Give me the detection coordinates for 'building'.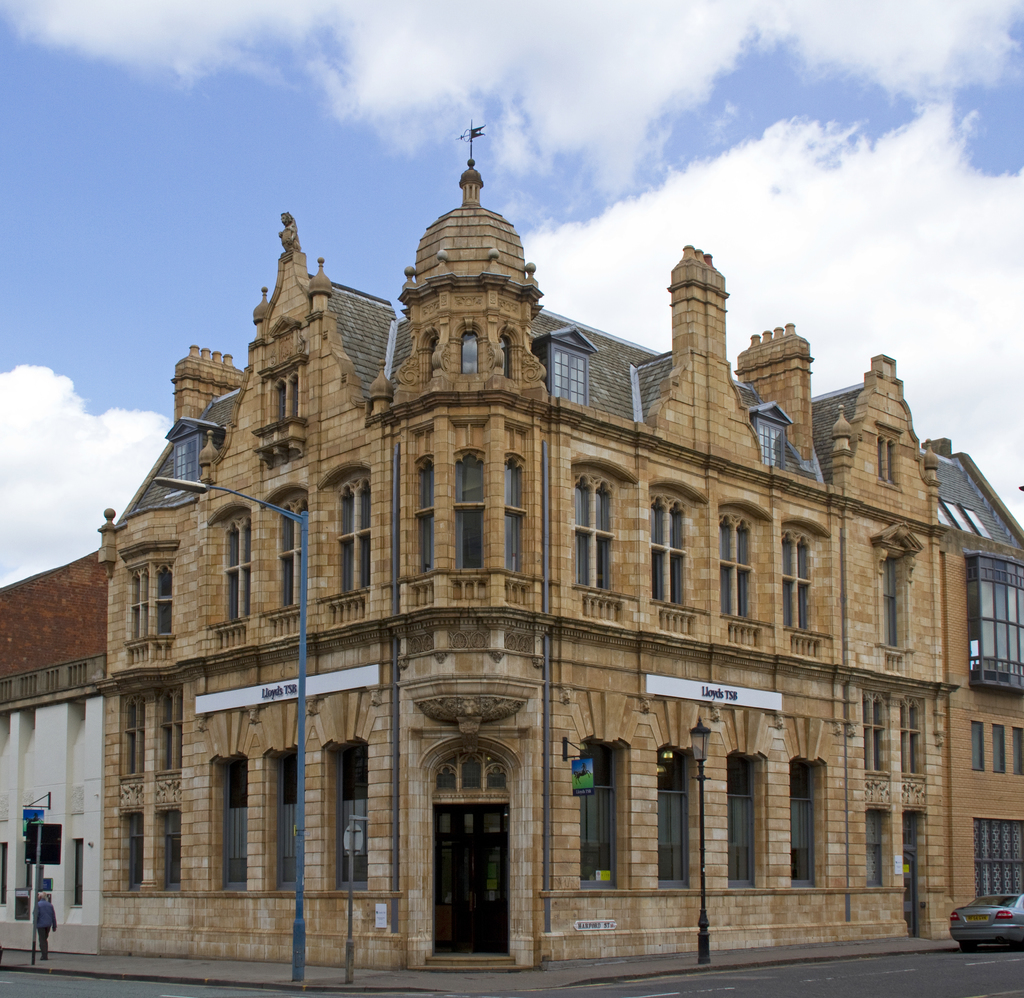
detection(2, 552, 103, 958).
